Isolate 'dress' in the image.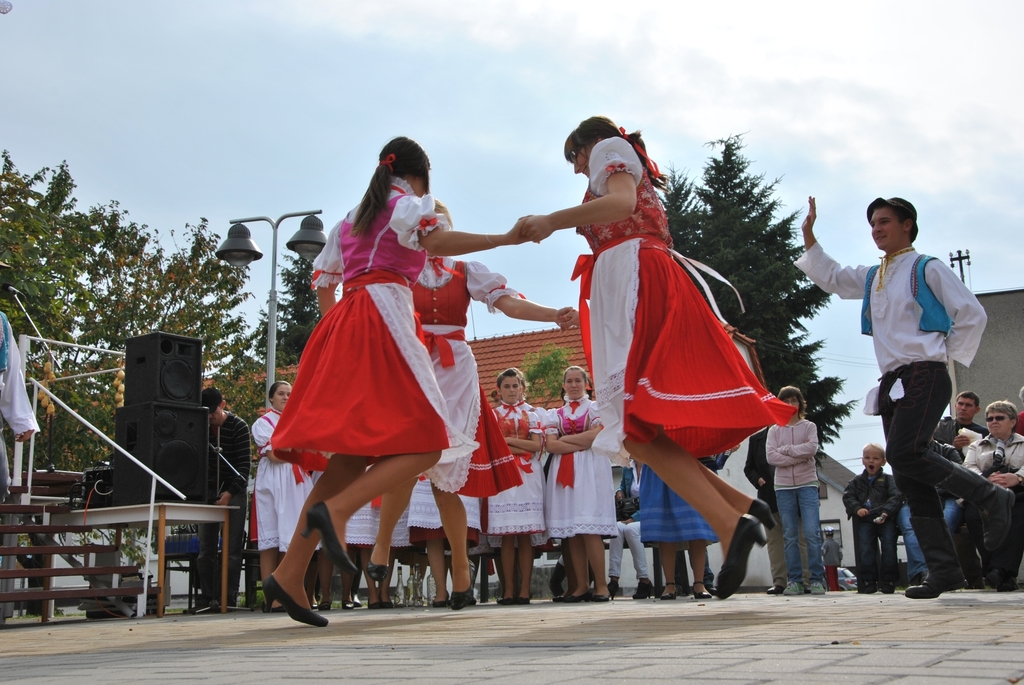
Isolated region: select_region(406, 260, 524, 497).
